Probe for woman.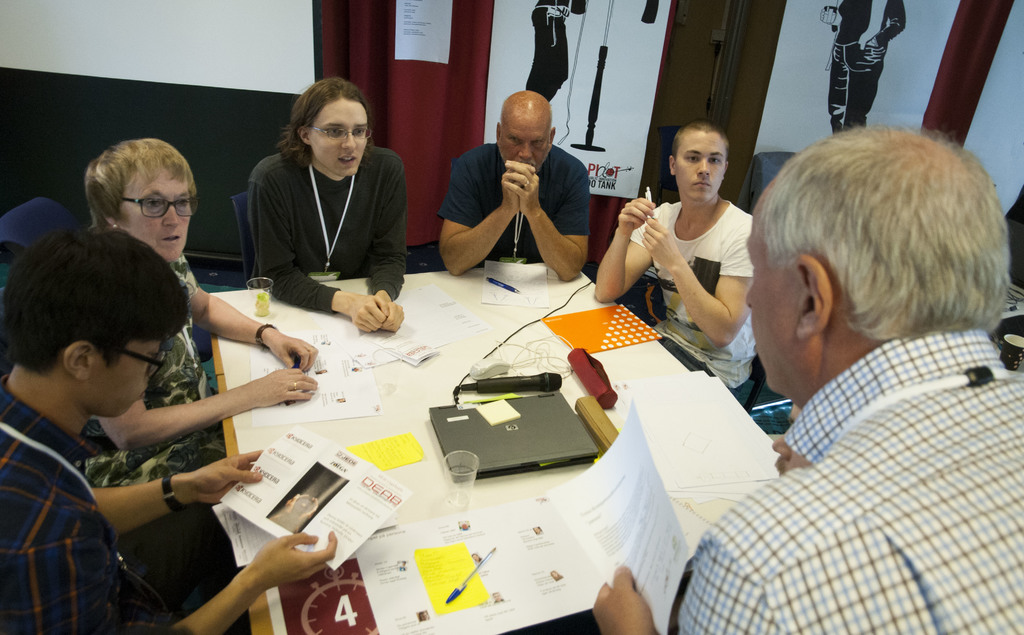
Probe result: crop(64, 140, 323, 482).
